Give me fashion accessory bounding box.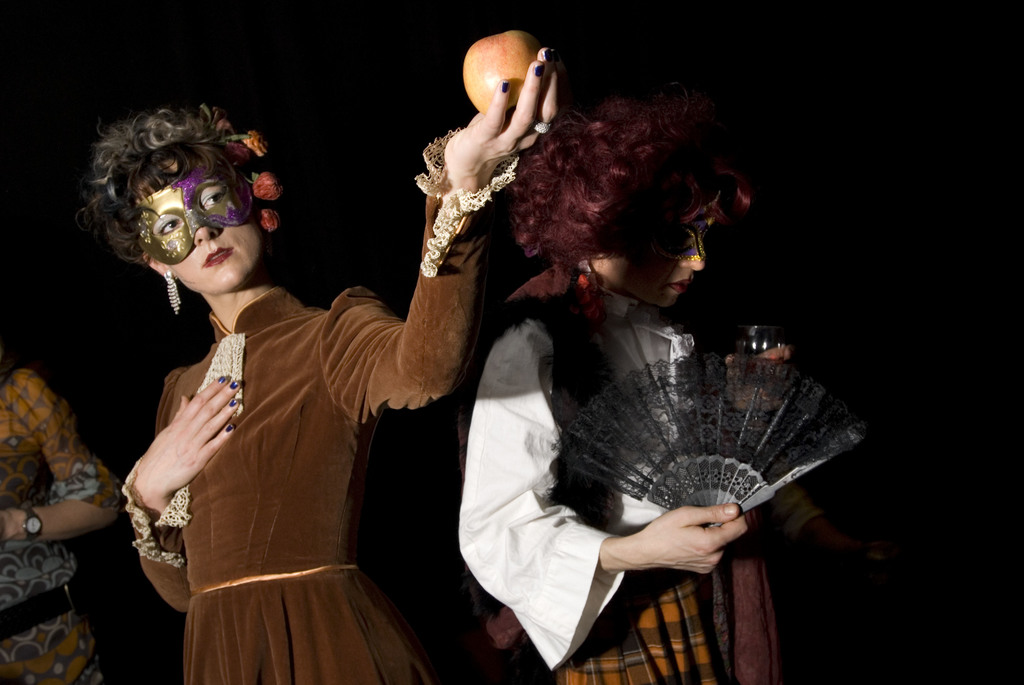
[163, 268, 184, 312].
